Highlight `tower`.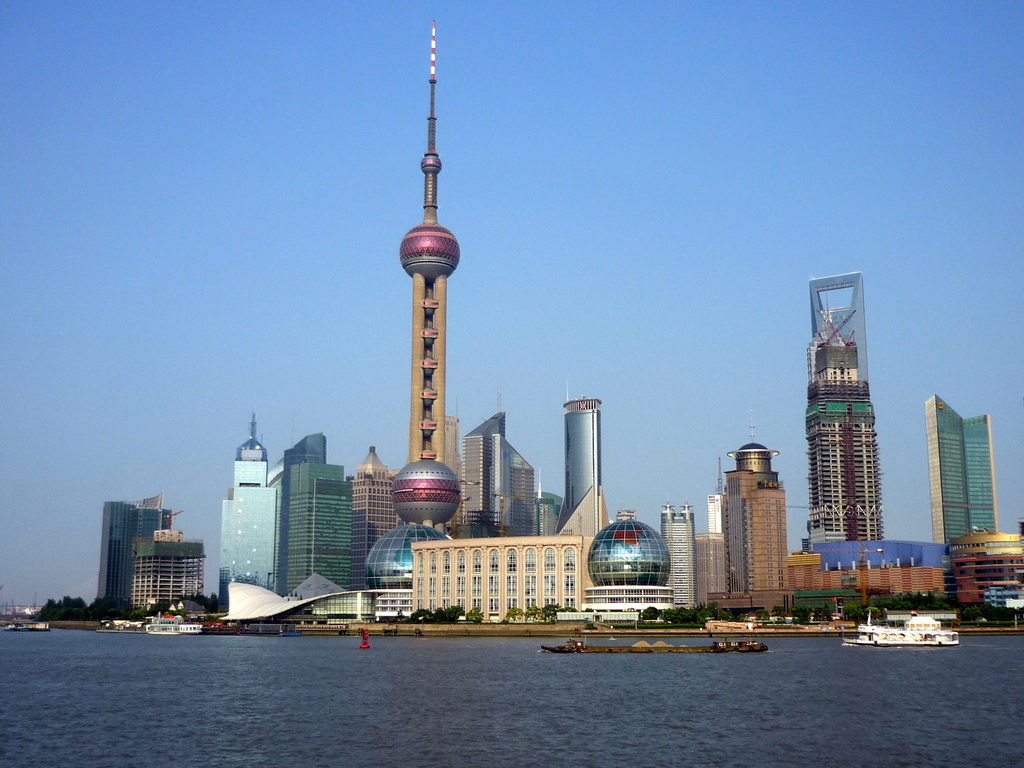
Highlighted region: bbox=[924, 393, 993, 543].
